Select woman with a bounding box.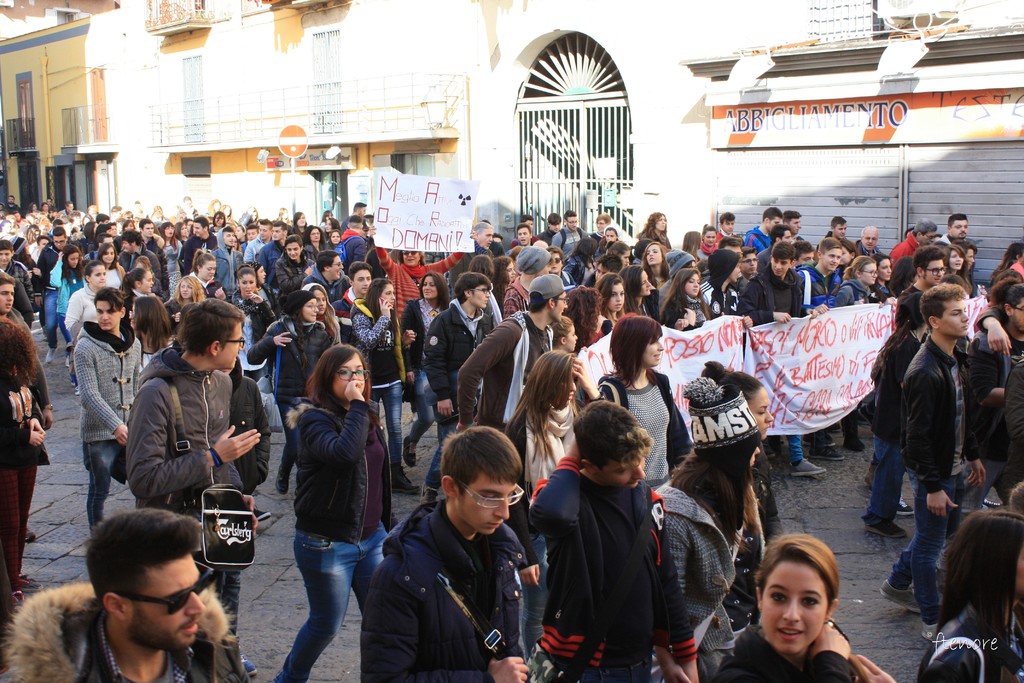
[x1=166, y1=272, x2=209, y2=311].
